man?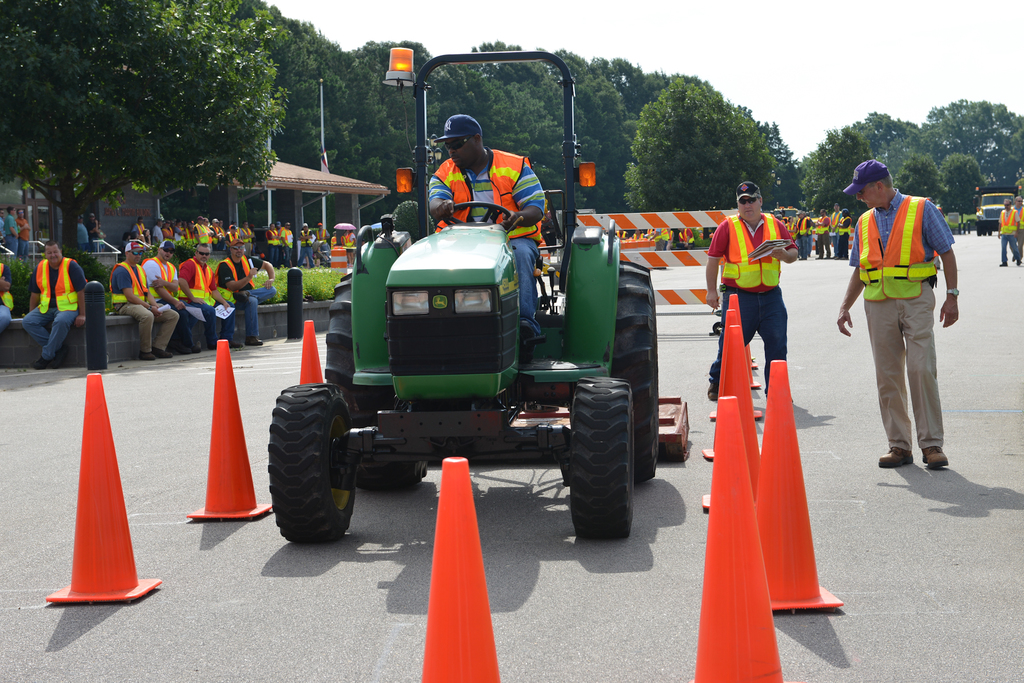
left=851, top=177, right=967, bottom=483
